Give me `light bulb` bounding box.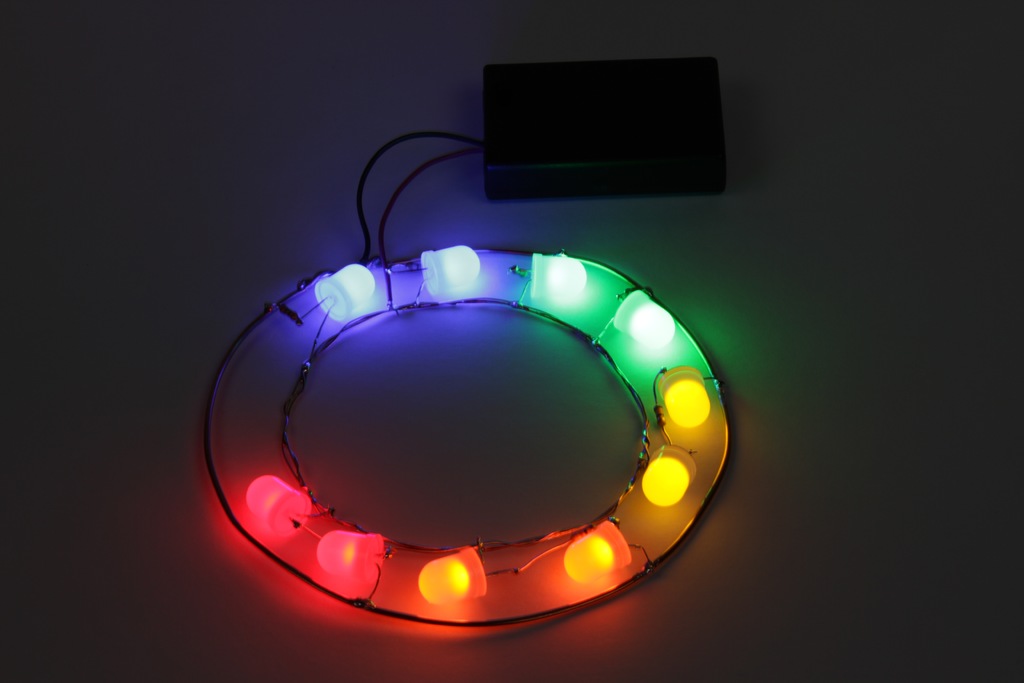
Rect(531, 253, 589, 299).
